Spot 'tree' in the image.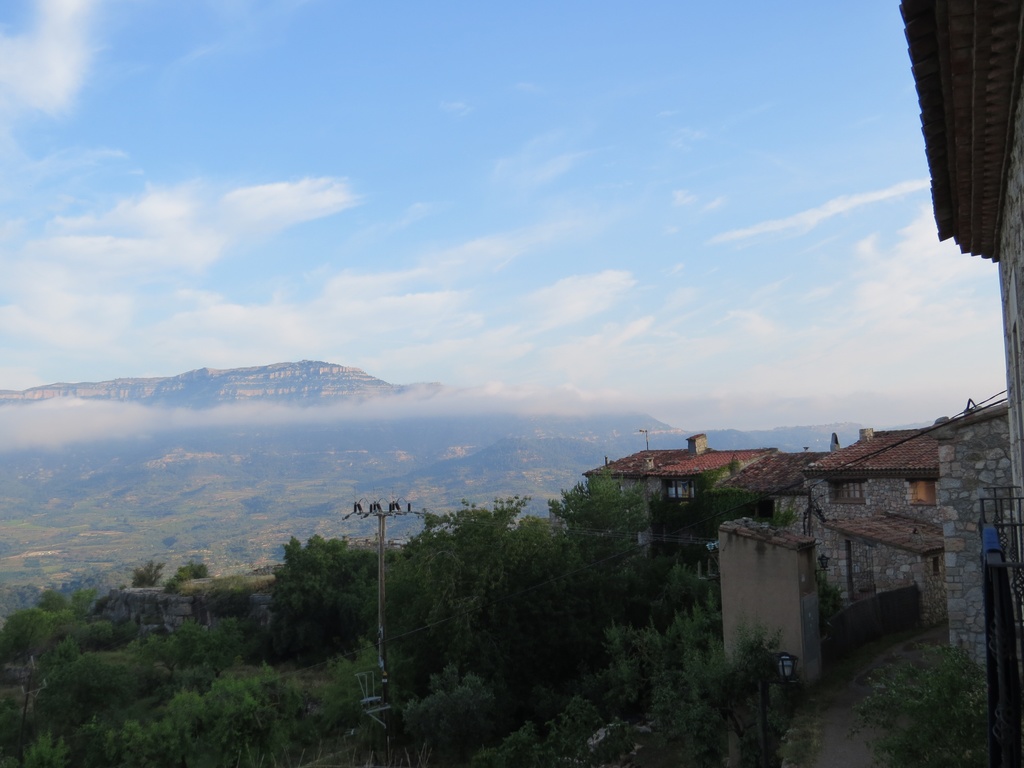
'tree' found at [355,540,426,662].
